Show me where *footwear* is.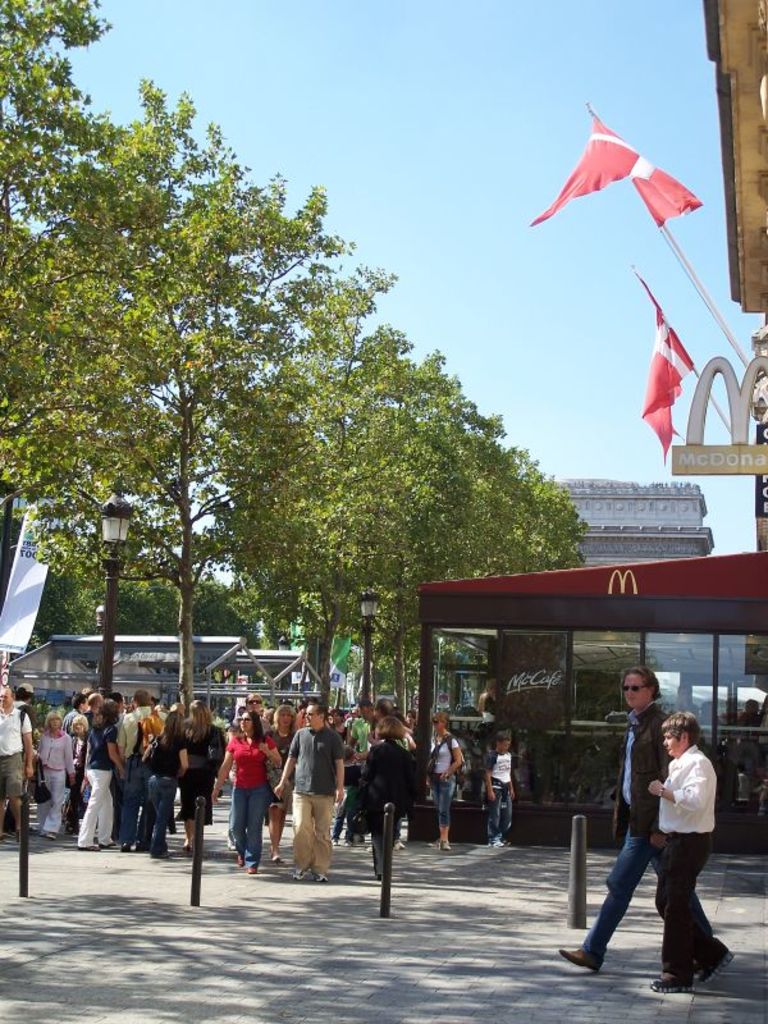
*footwear* is at 133 837 148 851.
